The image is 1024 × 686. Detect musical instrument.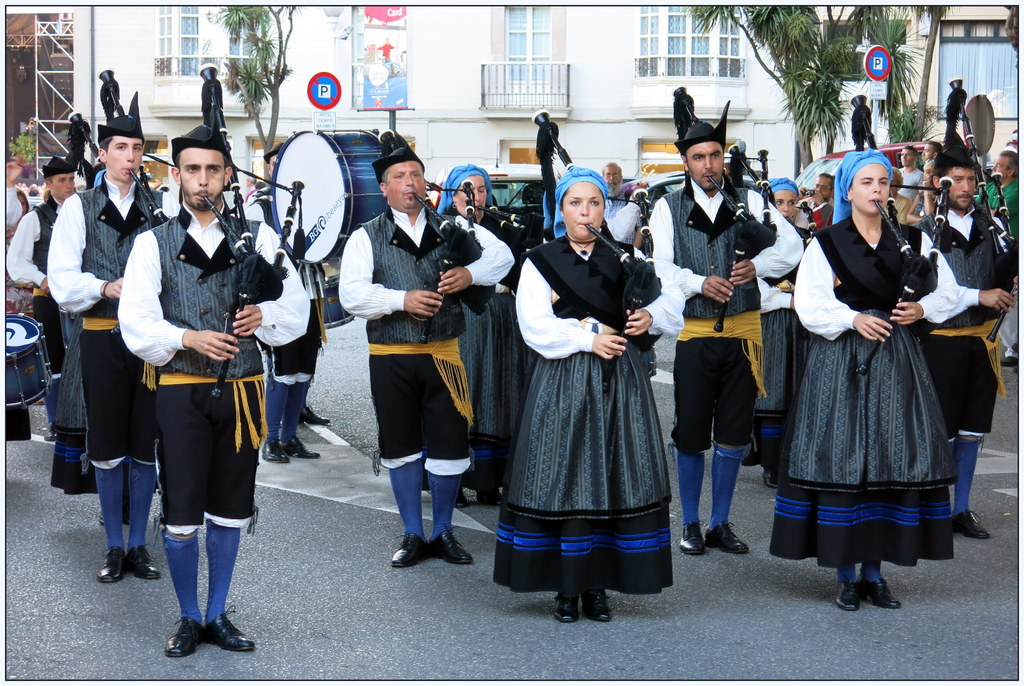
Detection: region(535, 112, 658, 313).
